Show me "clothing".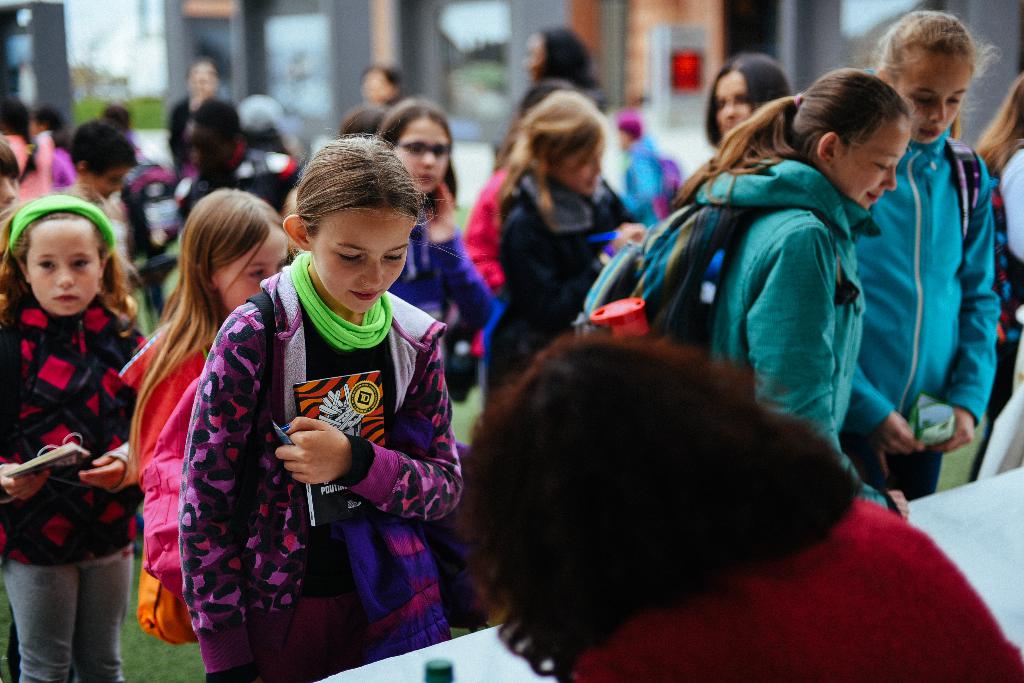
"clothing" is here: bbox=(561, 483, 1023, 682).
